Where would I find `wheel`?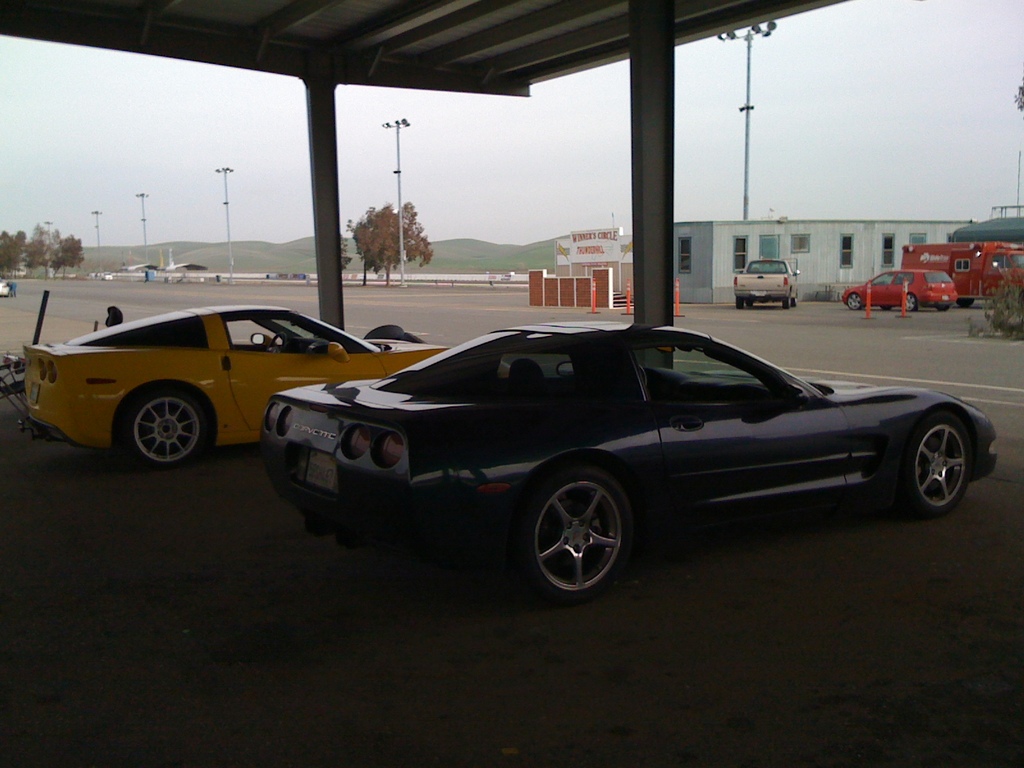
At box=[906, 295, 916, 311].
